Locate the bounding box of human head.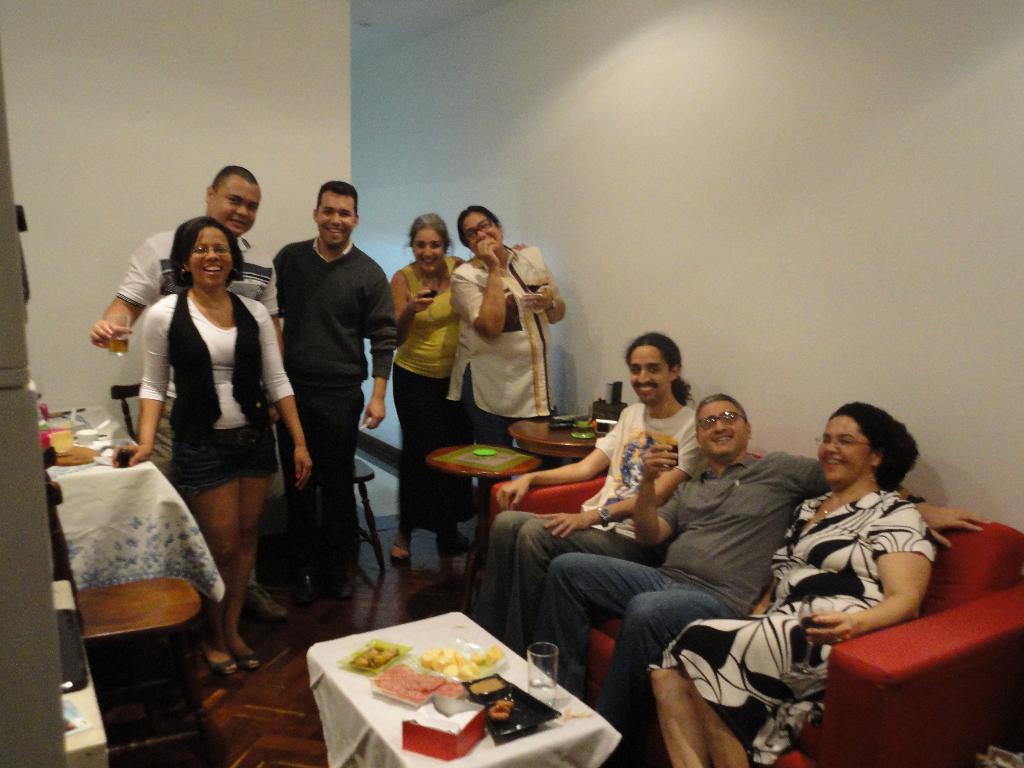
Bounding box: BBox(166, 213, 238, 286).
